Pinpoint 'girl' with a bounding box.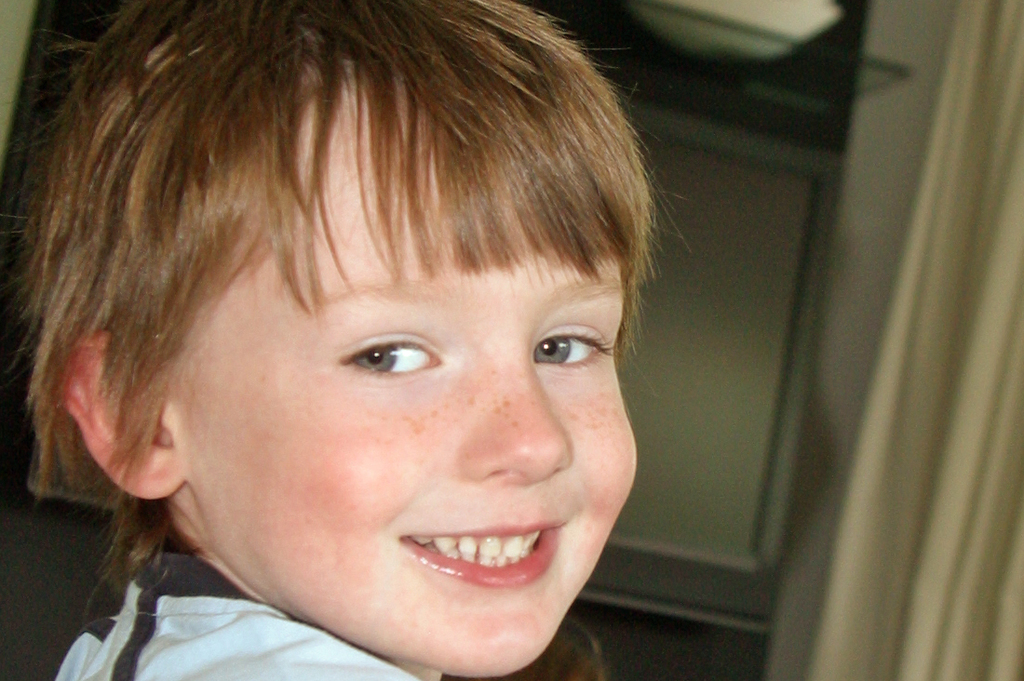
[18,0,668,680].
